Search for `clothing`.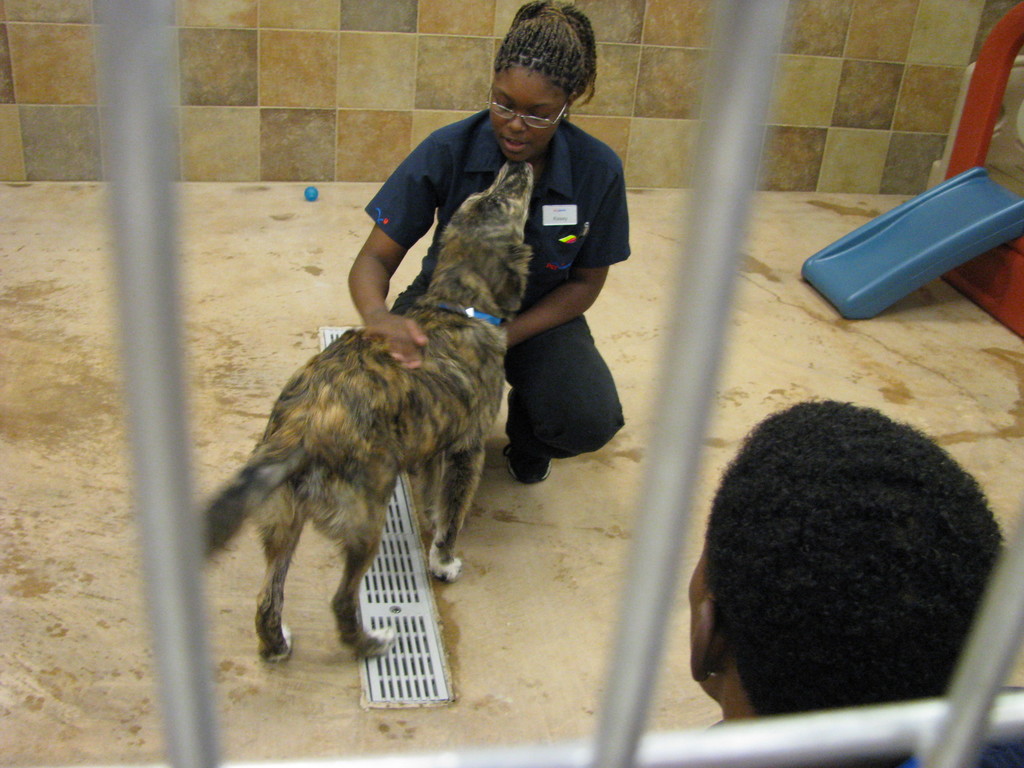
Found at crop(418, 36, 636, 484).
